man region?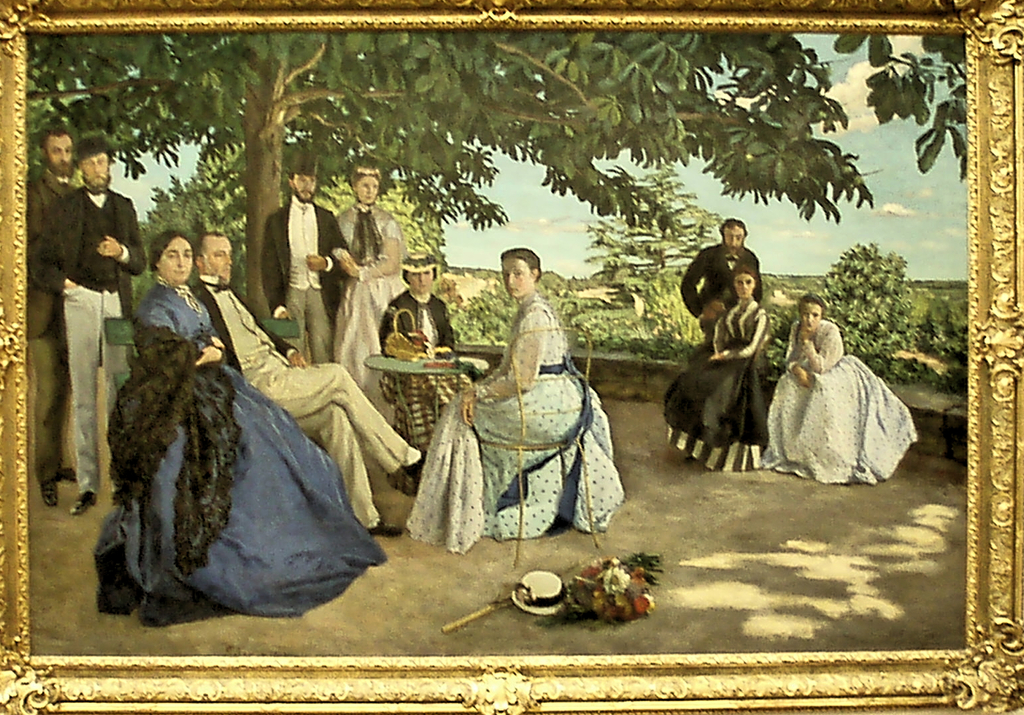
[35, 130, 141, 517]
